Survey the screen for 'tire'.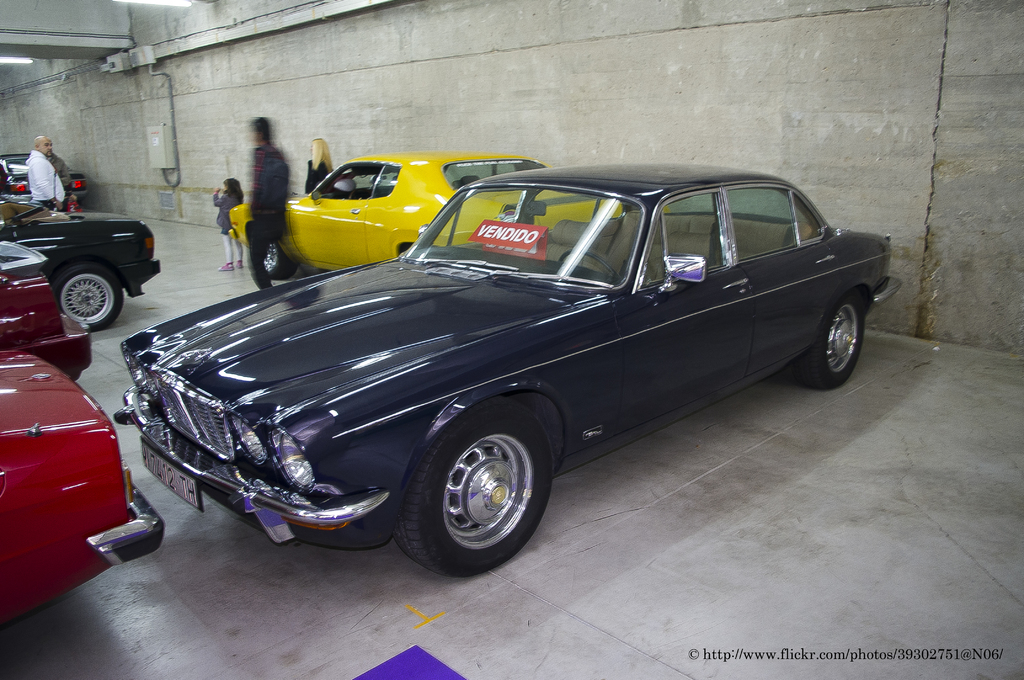
Survey found: bbox(60, 268, 126, 331).
